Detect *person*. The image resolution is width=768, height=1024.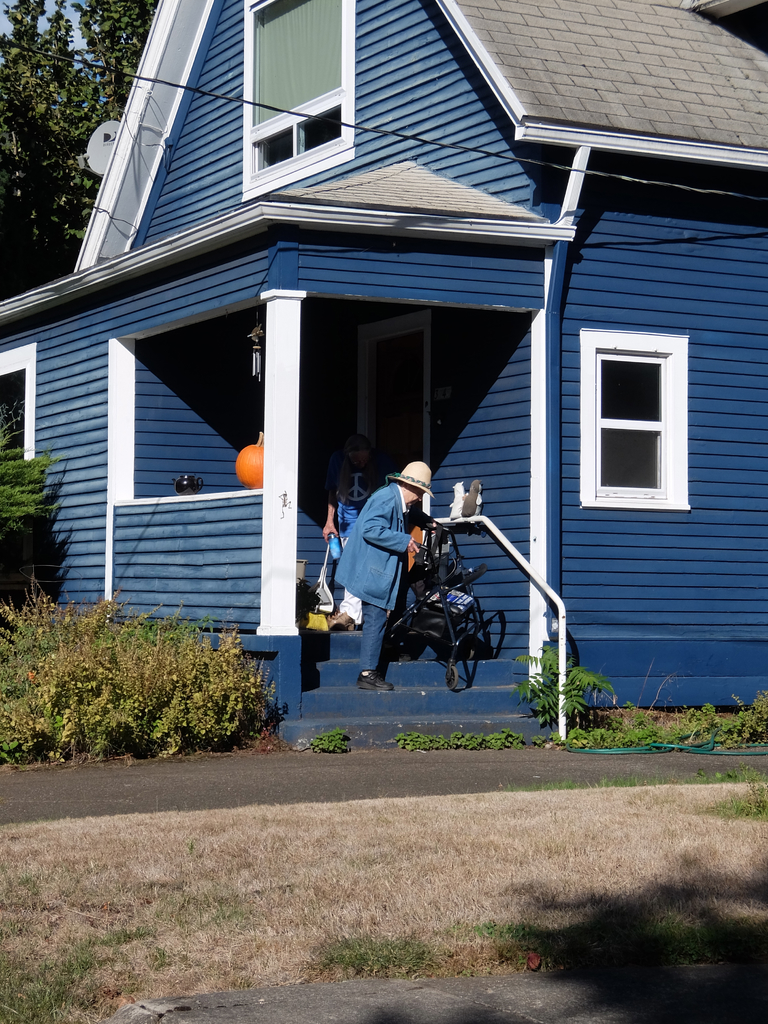
[left=318, top=424, right=385, bottom=620].
